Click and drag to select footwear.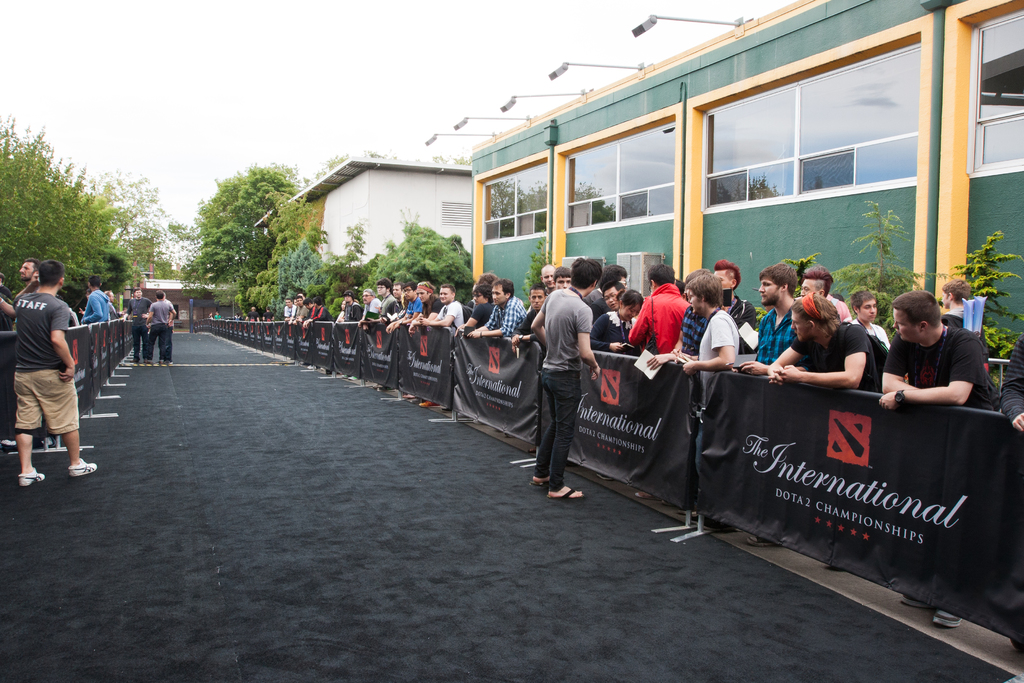
Selection: 70, 461, 99, 478.
